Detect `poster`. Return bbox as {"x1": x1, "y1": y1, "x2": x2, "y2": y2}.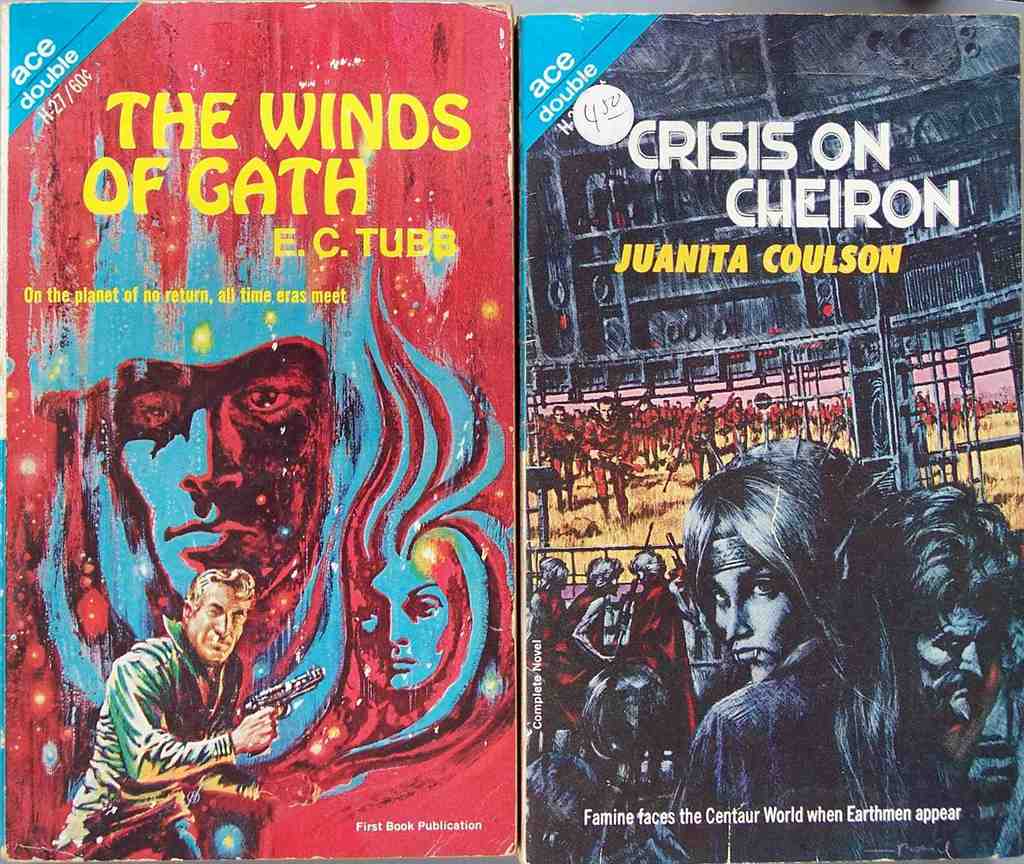
{"x1": 515, "y1": 0, "x2": 1019, "y2": 862}.
